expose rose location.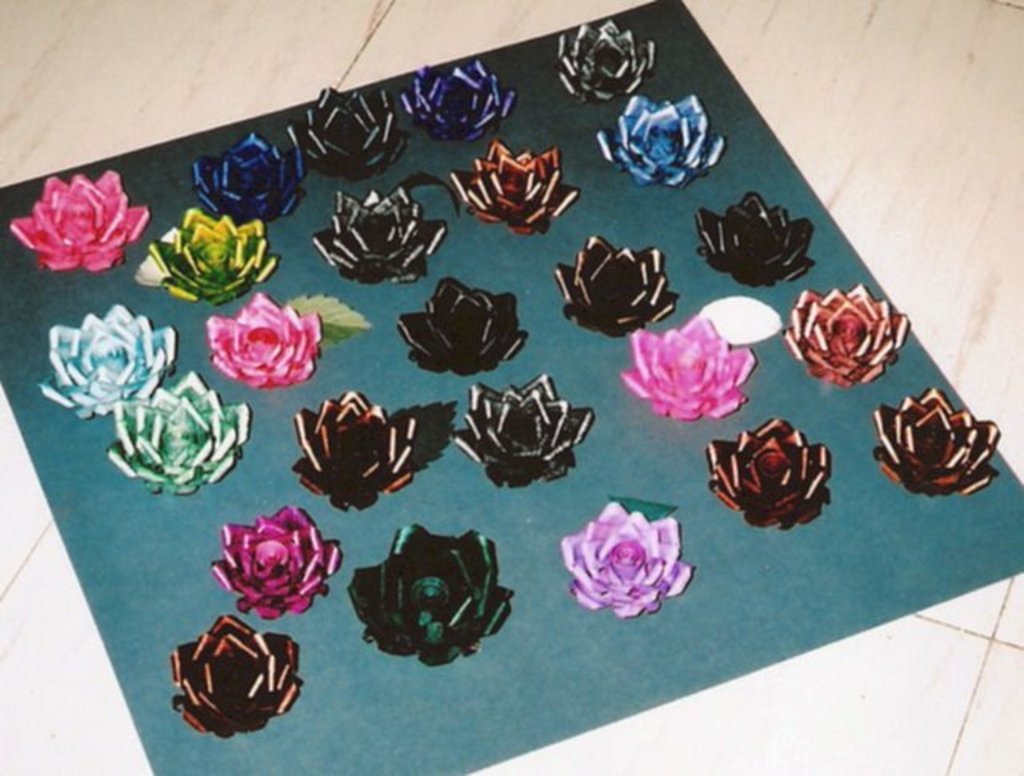
Exposed at rect(150, 205, 280, 307).
